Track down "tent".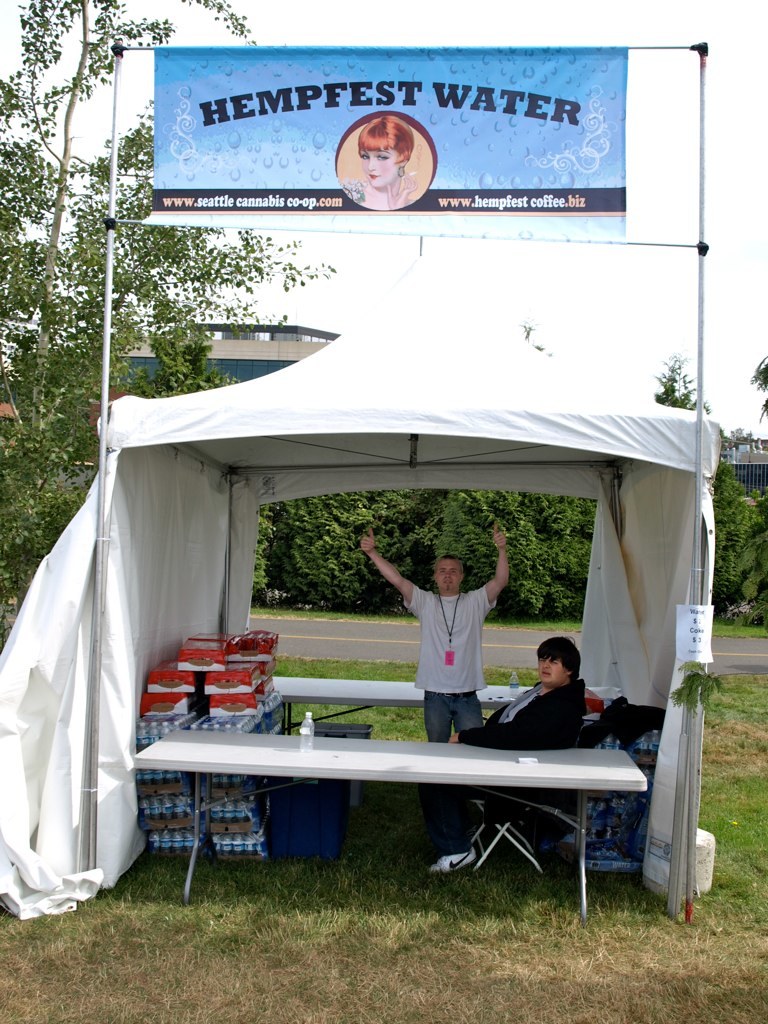
Tracked to select_region(0, 278, 767, 886).
